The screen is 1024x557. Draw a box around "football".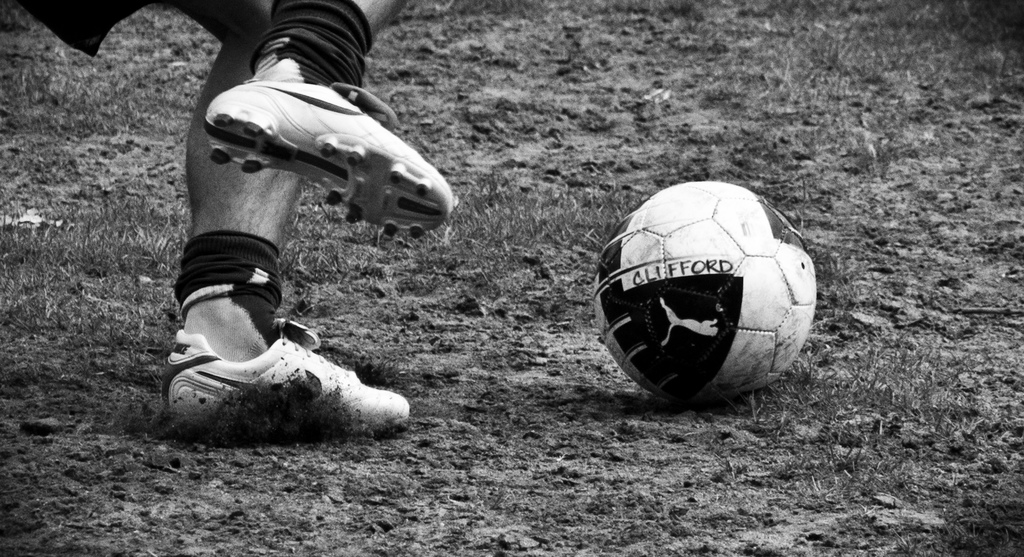
<bbox>591, 179, 822, 401</bbox>.
